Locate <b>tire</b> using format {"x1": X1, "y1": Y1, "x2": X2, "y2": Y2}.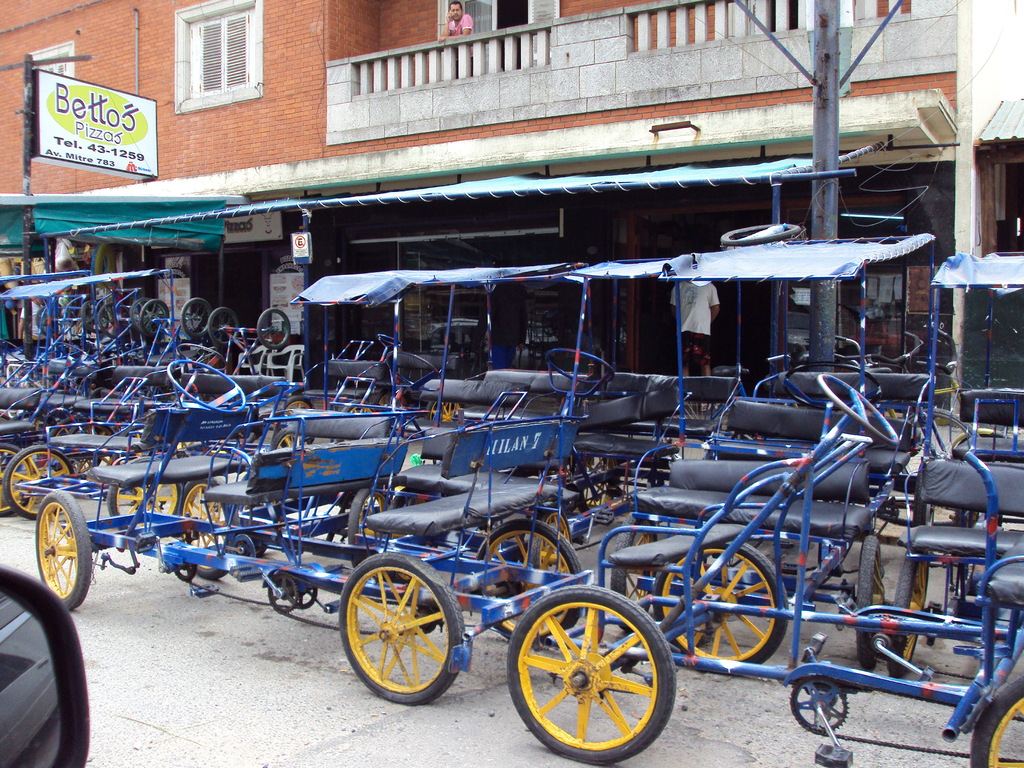
{"x1": 97, "y1": 301, "x2": 124, "y2": 340}.
